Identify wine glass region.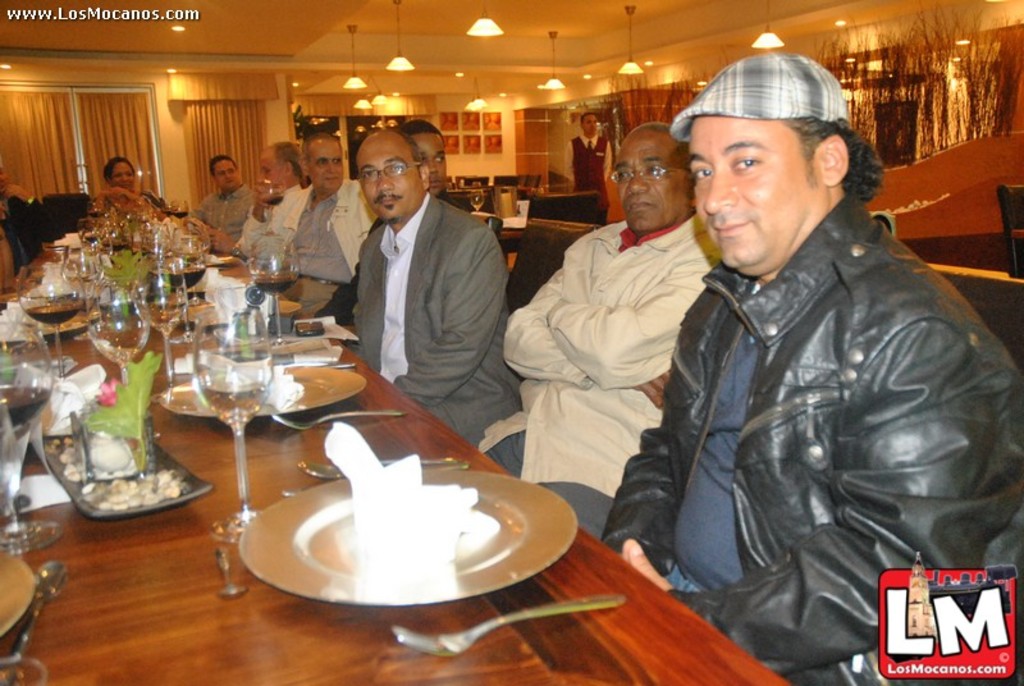
Region: bbox=[250, 241, 297, 340].
